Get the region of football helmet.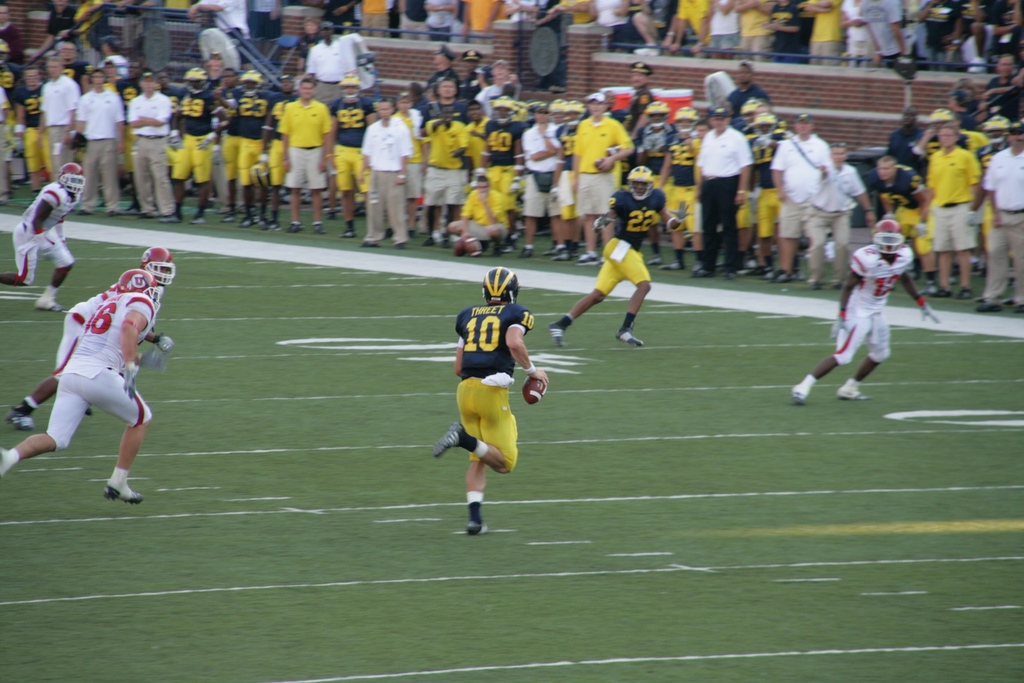
[left=757, top=113, right=776, bottom=138].
